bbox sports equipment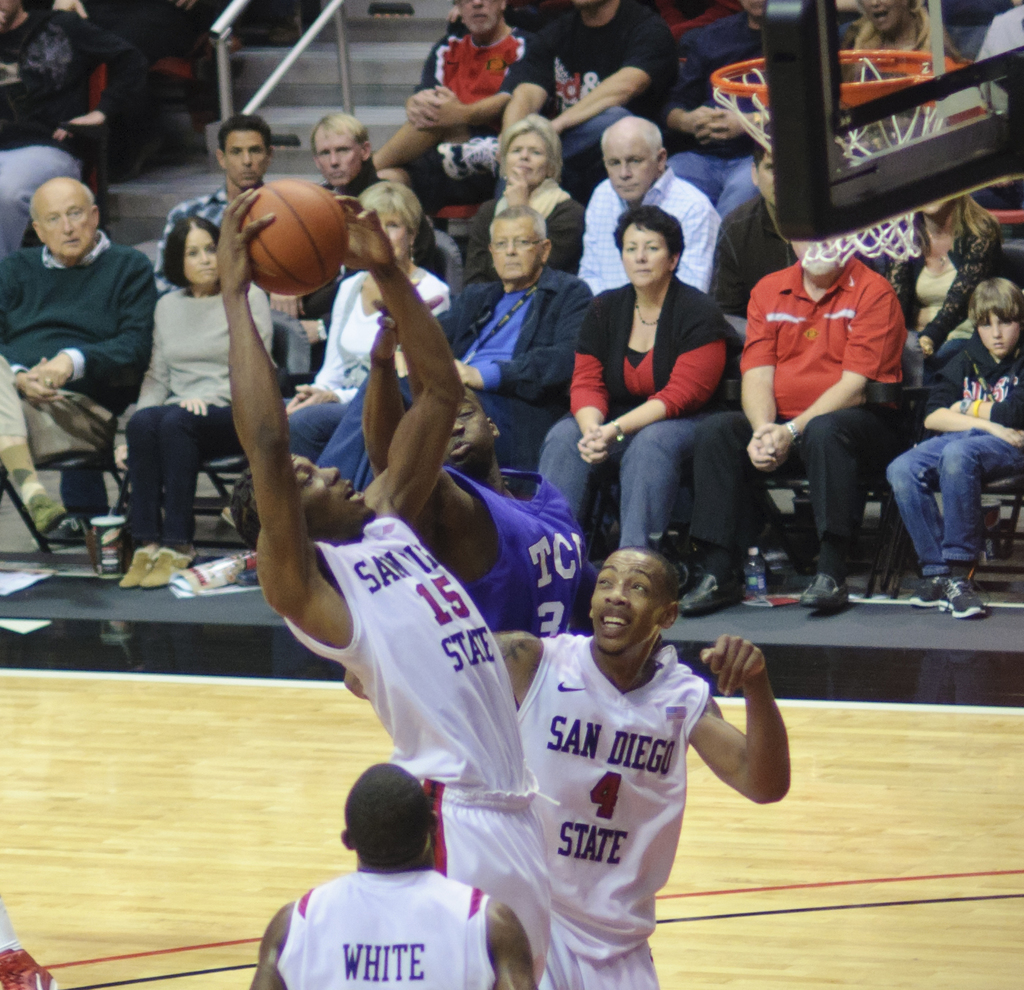
707 47 933 271
